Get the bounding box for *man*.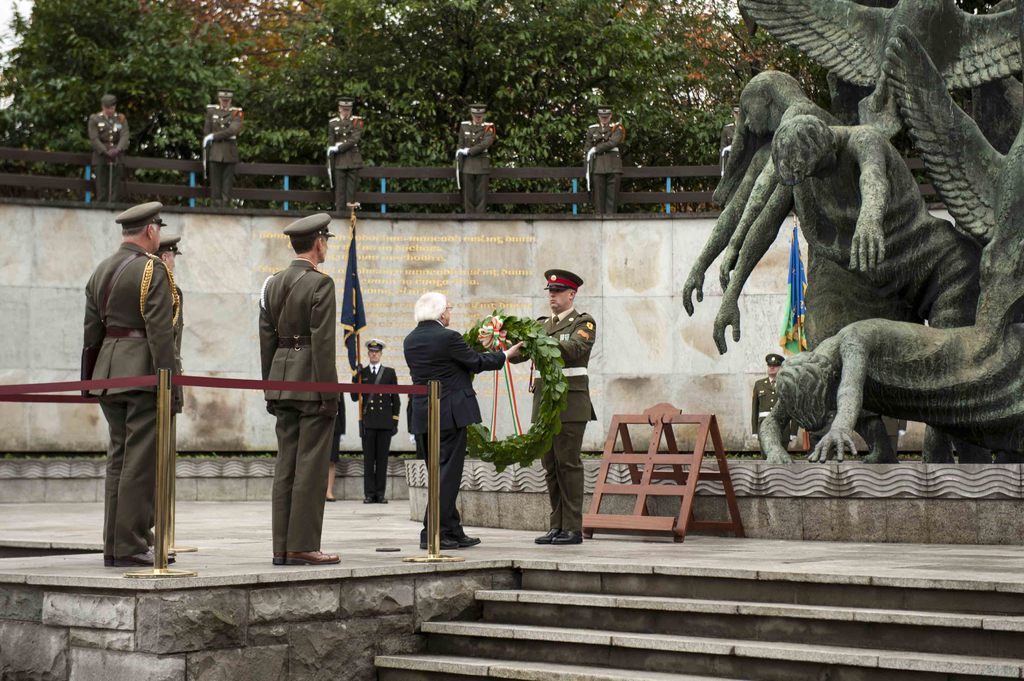
(x1=750, y1=351, x2=787, y2=460).
